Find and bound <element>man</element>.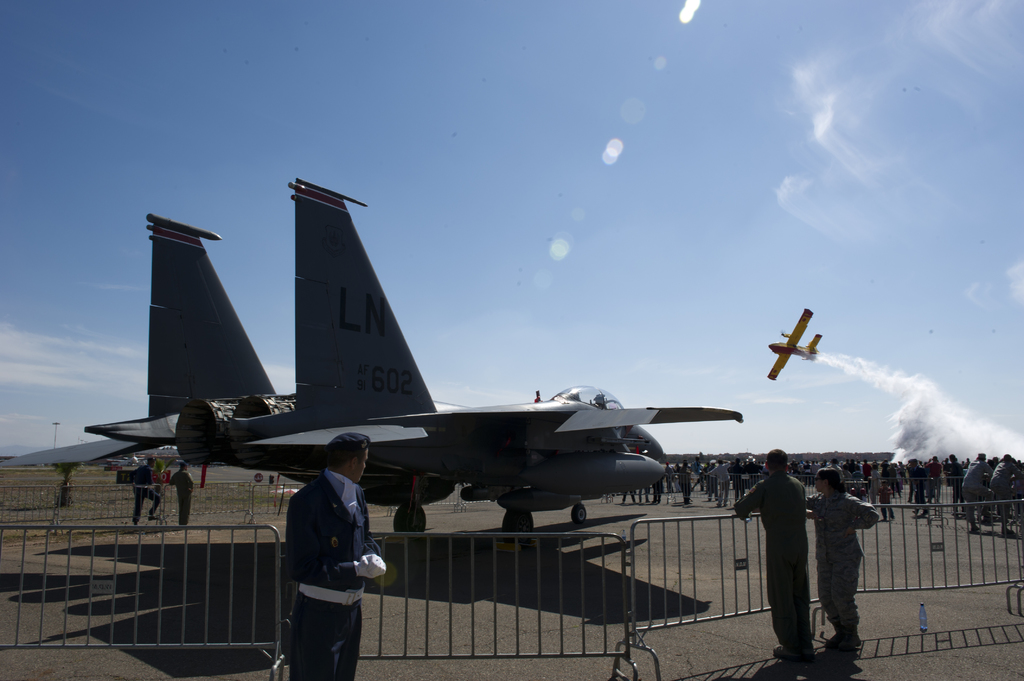
Bound: bbox=[289, 431, 387, 680].
